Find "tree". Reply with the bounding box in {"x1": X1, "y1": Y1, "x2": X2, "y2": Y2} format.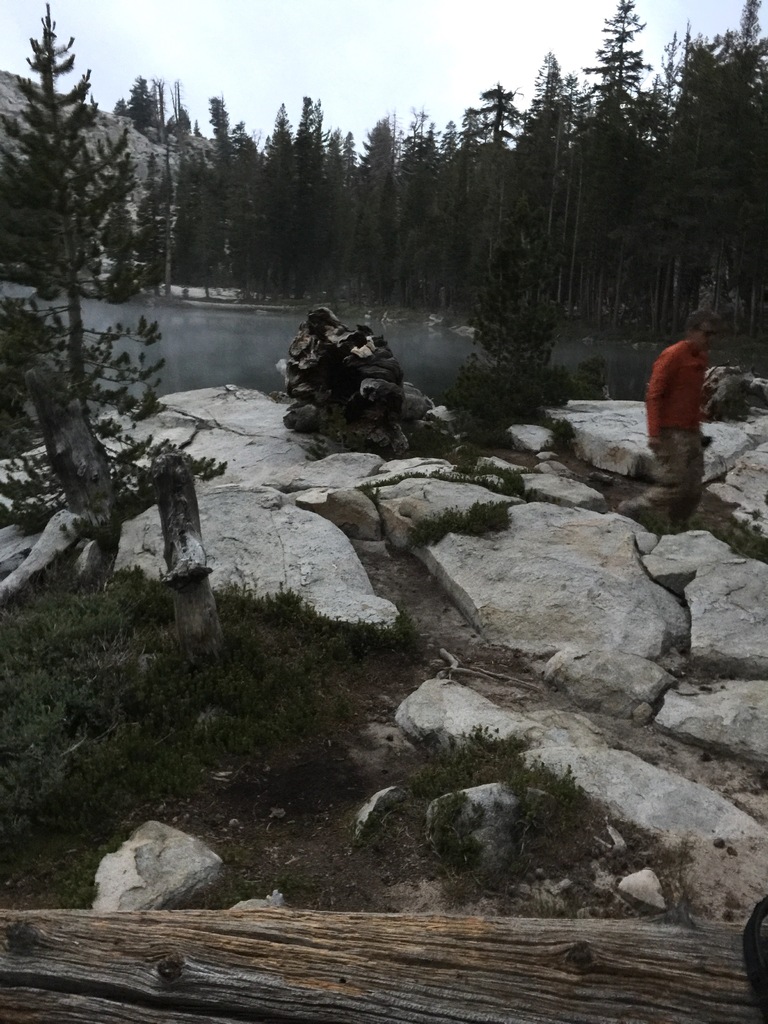
{"x1": 14, "y1": 28, "x2": 203, "y2": 629}.
